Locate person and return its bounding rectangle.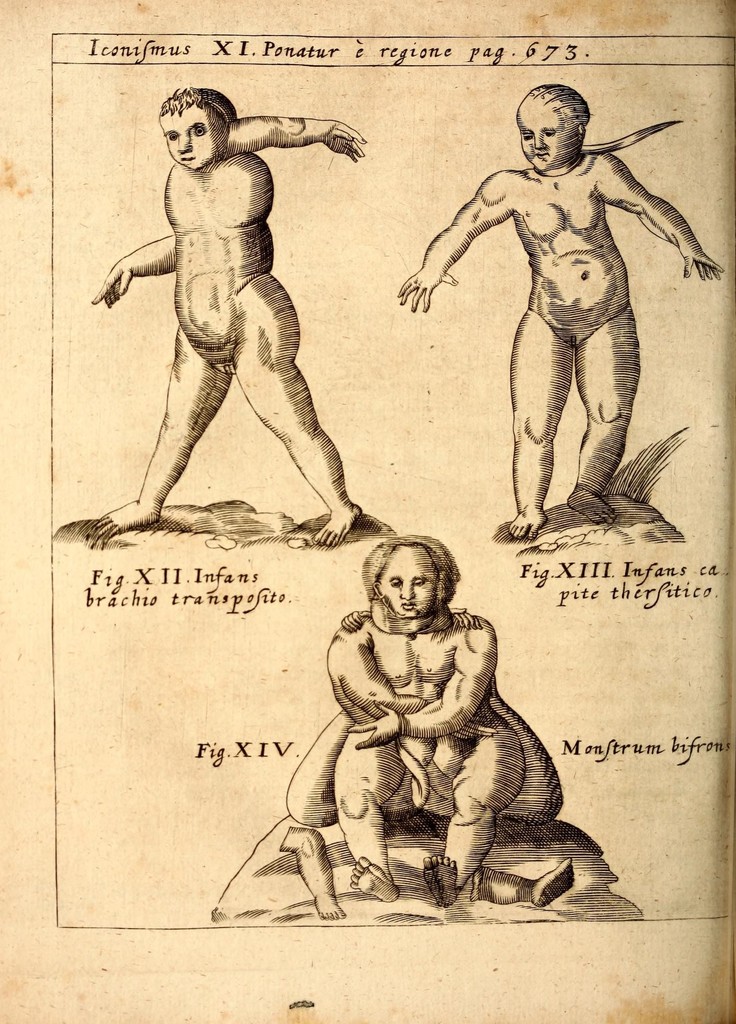
bbox=(470, 858, 576, 908).
